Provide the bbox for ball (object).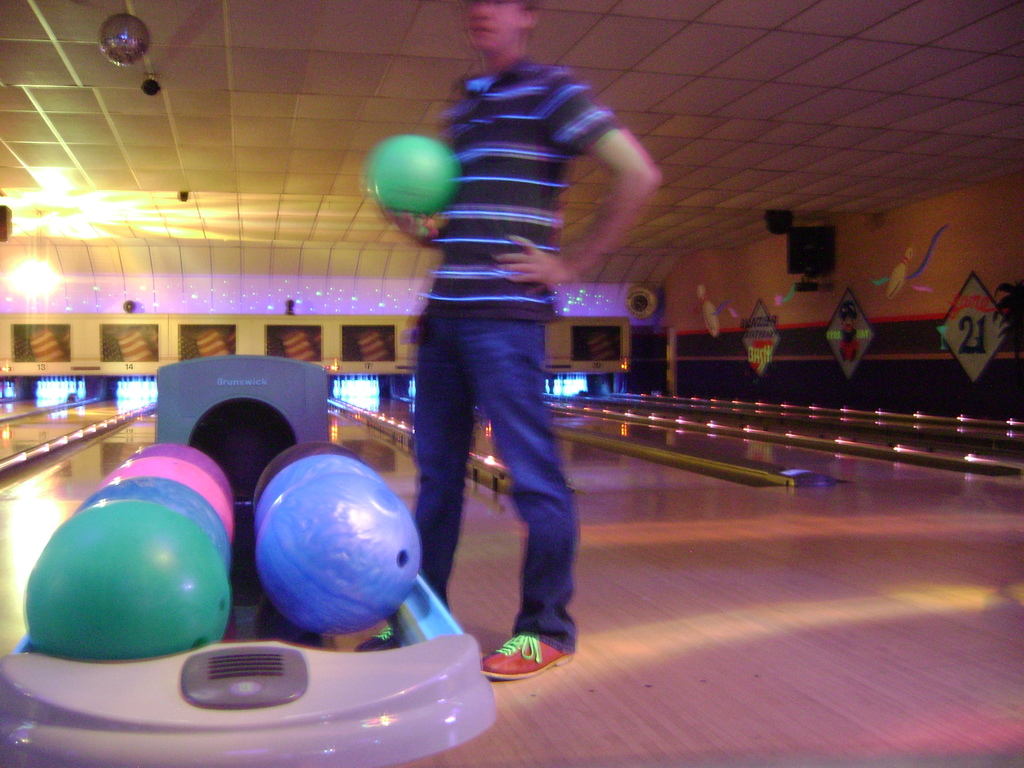
select_region(22, 497, 230, 664).
